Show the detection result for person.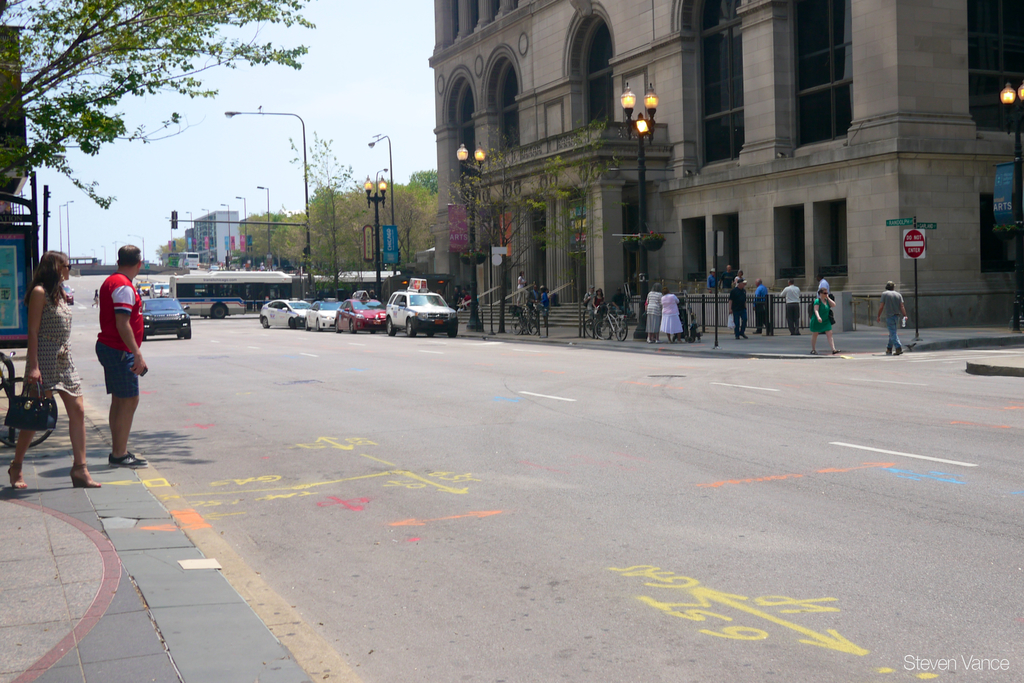
left=6, top=248, right=98, bottom=491.
